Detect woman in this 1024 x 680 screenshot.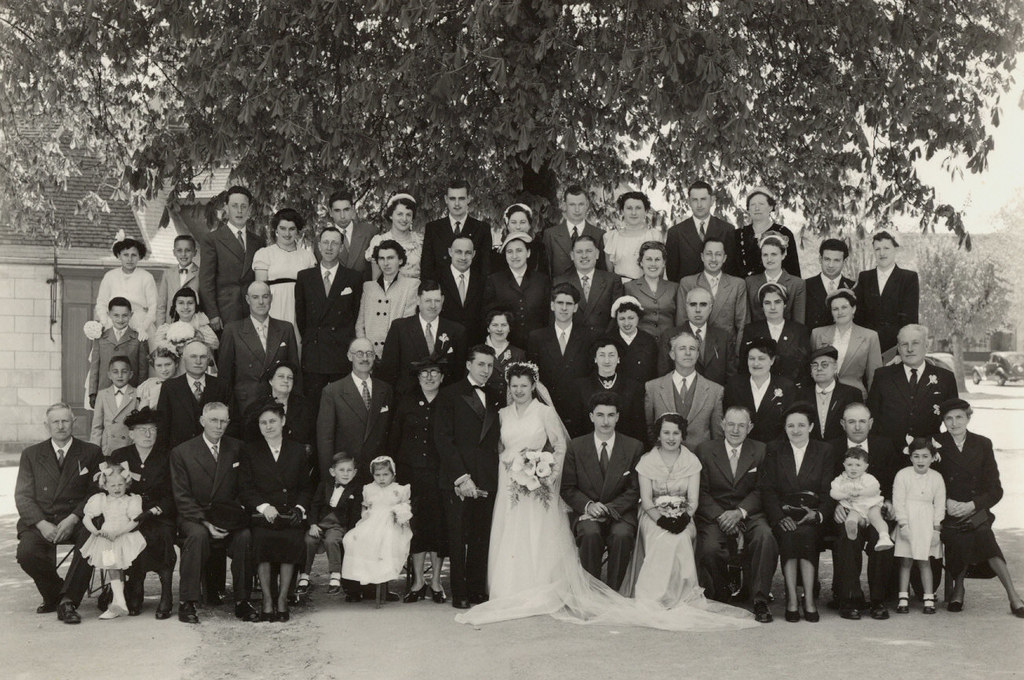
Detection: l=90, t=225, r=150, b=329.
